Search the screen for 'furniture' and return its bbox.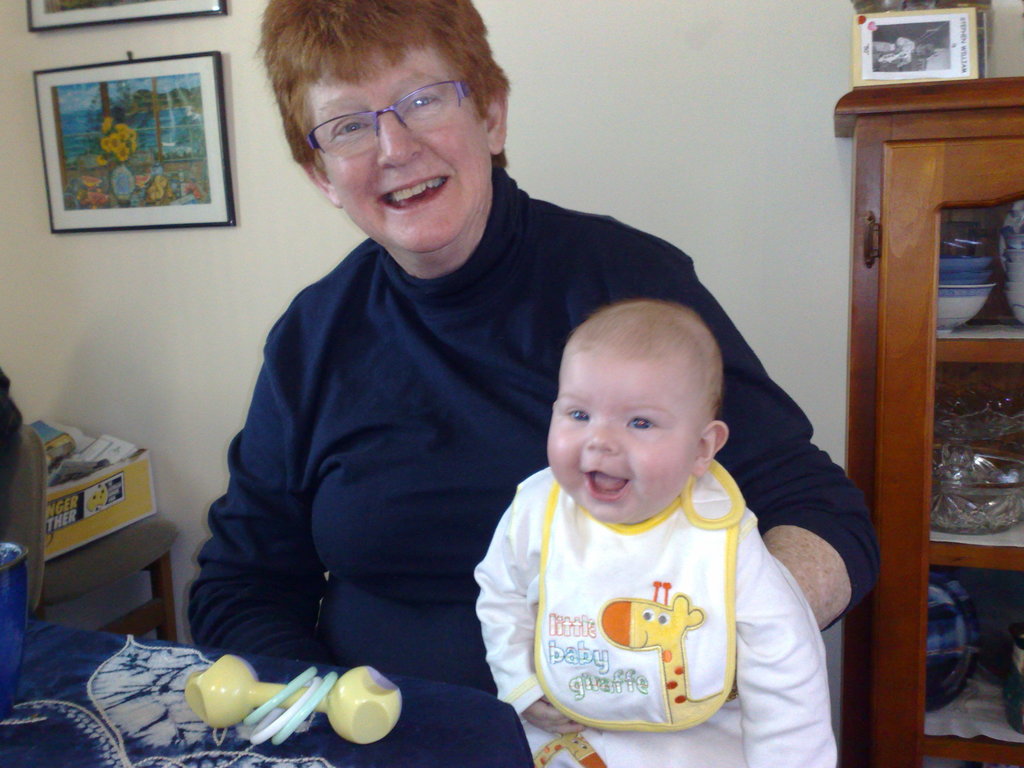
Found: bbox=[0, 609, 536, 767].
